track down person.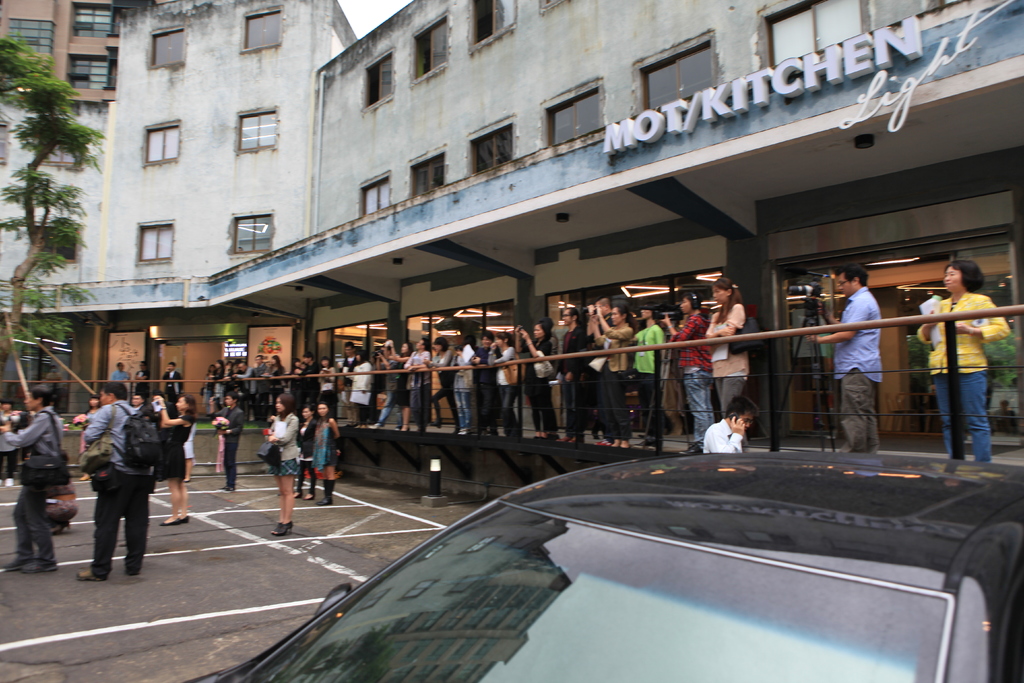
Tracked to (x1=409, y1=338, x2=434, y2=427).
